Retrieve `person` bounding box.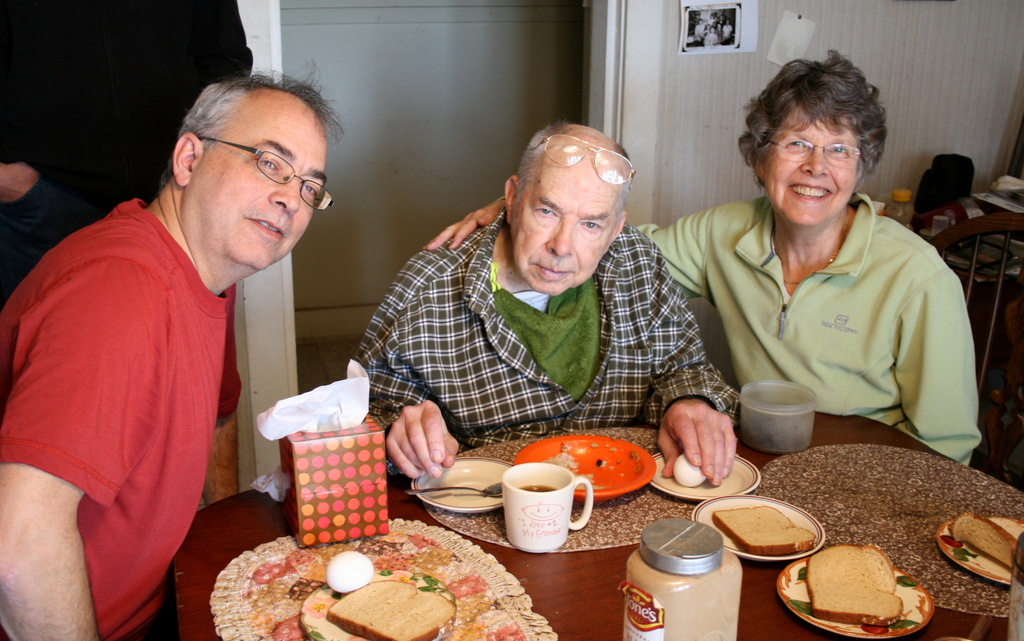
Bounding box: (422,47,980,466).
